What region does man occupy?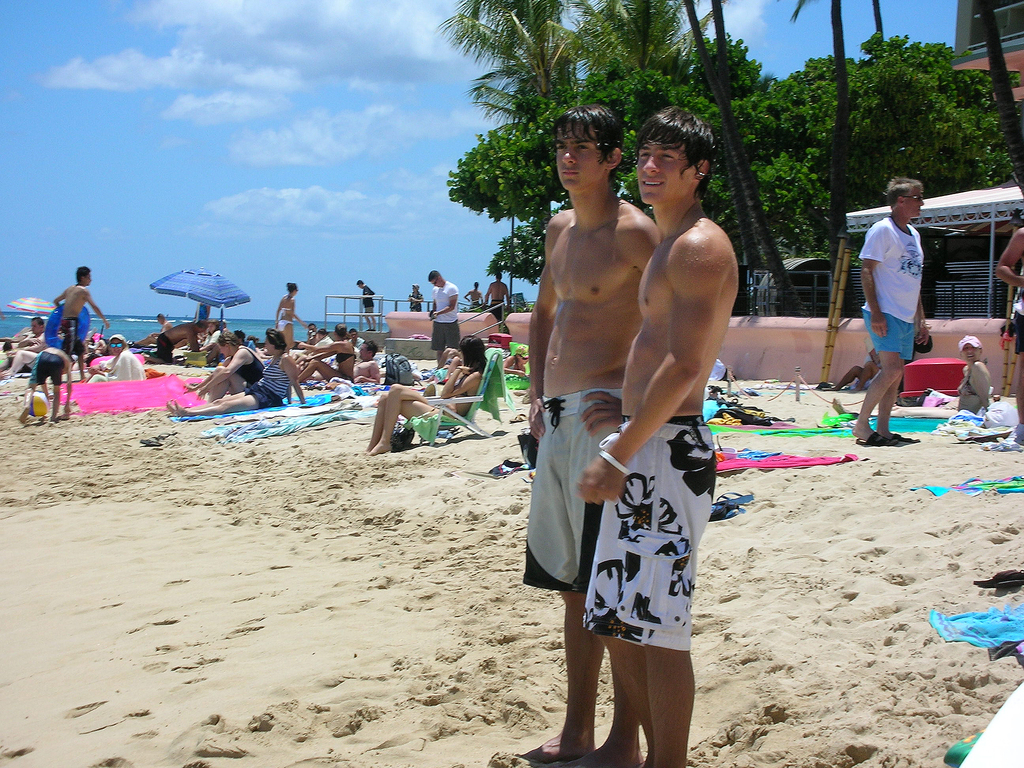
846 184 949 438.
